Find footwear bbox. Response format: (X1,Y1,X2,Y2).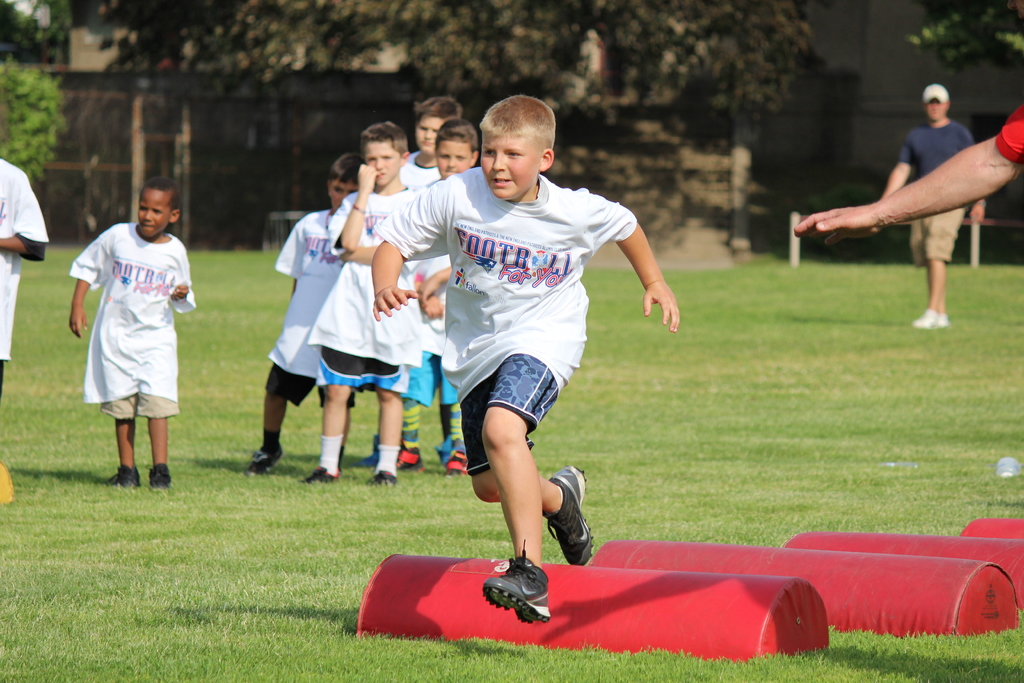
(930,308,949,327).
